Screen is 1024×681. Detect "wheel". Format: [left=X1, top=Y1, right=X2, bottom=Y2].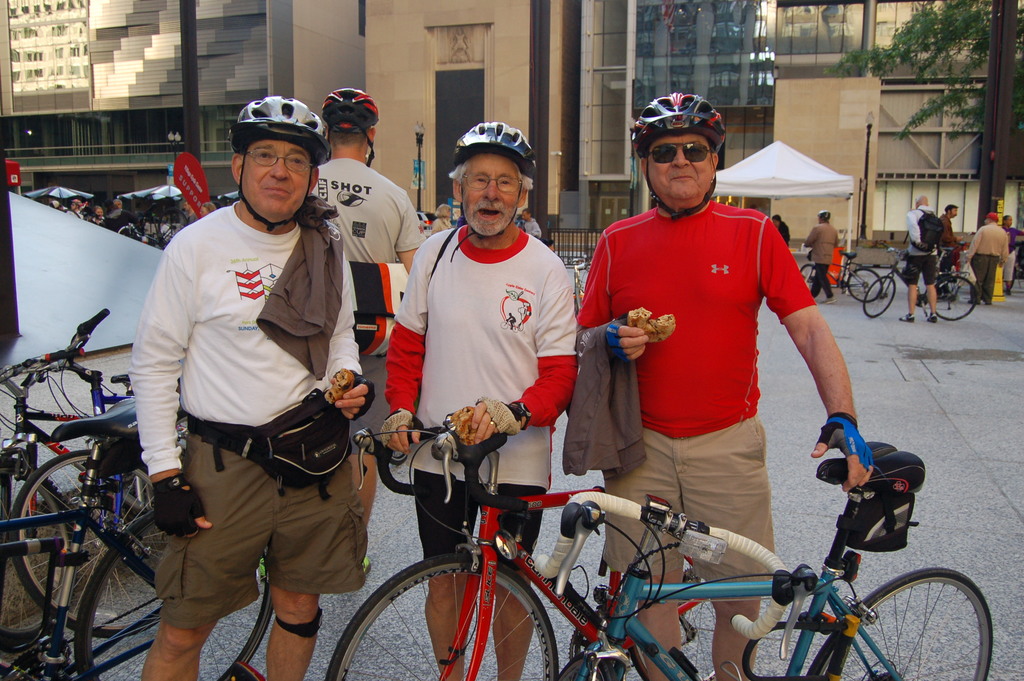
[left=71, top=510, right=271, bottom=680].
